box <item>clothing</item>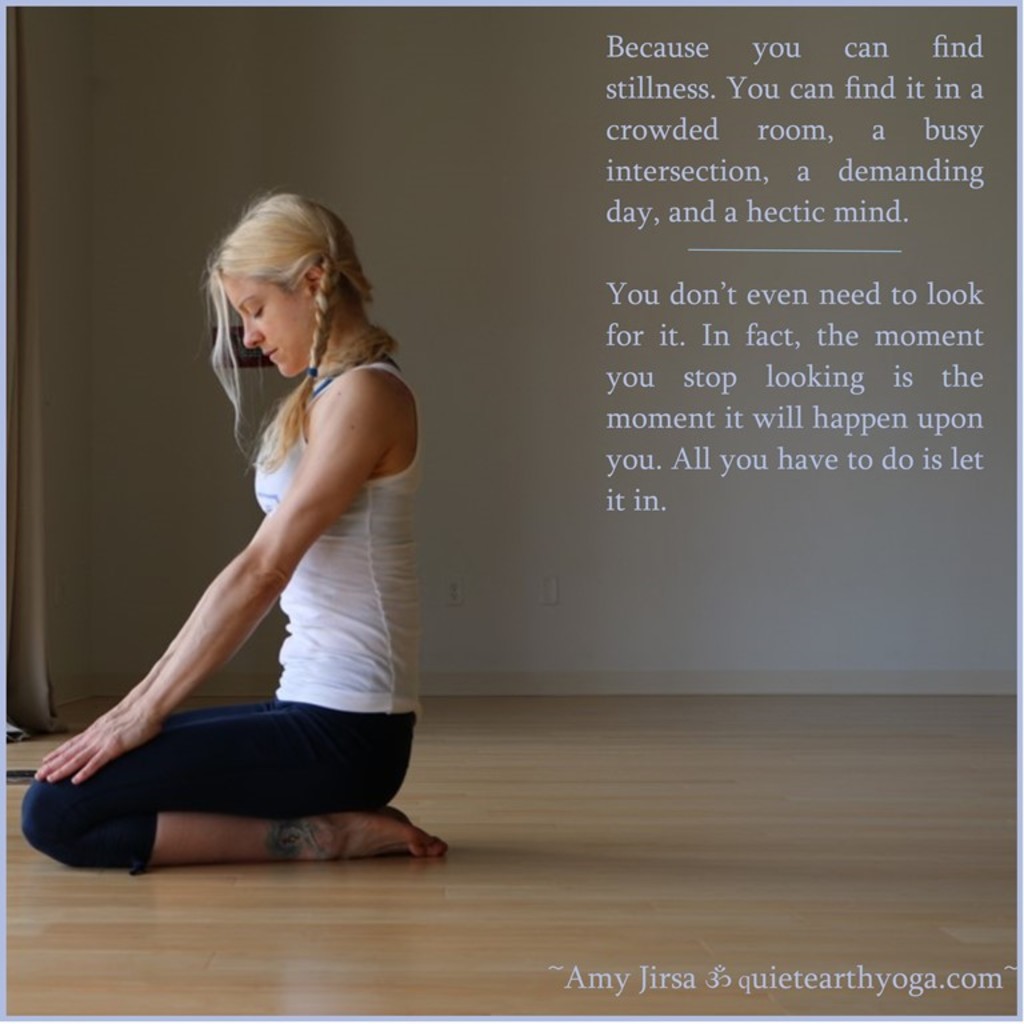
(left=17, top=357, right=416, bottom=880)
